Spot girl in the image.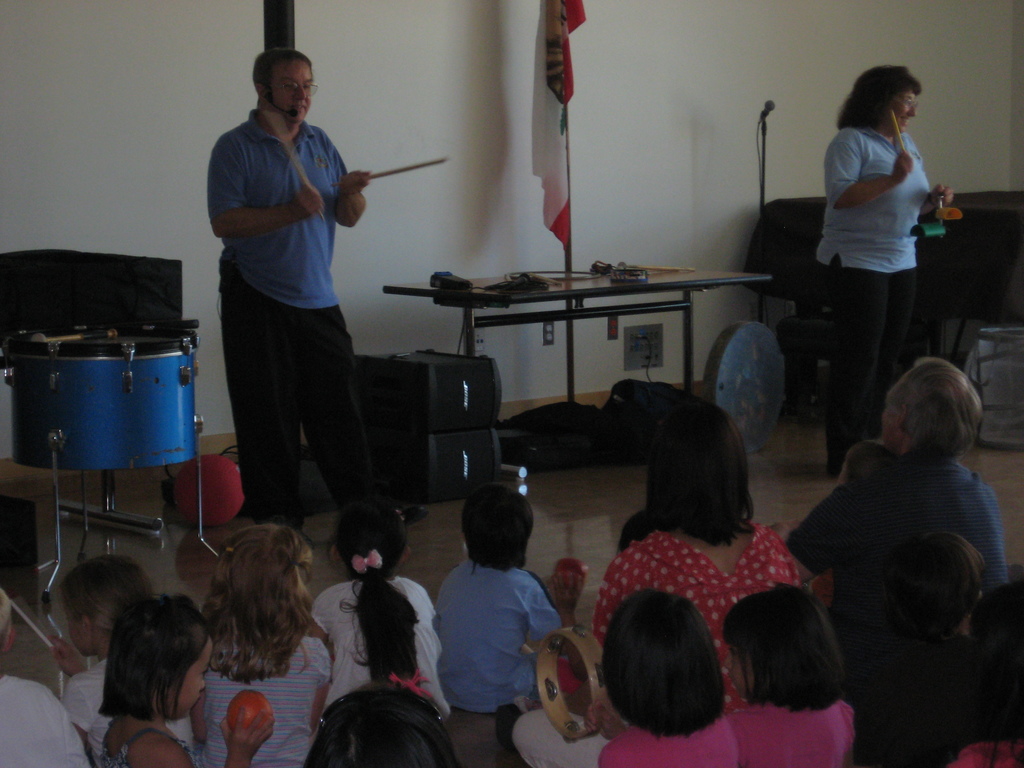
girl found at <box>303,678,452,767</box>.
